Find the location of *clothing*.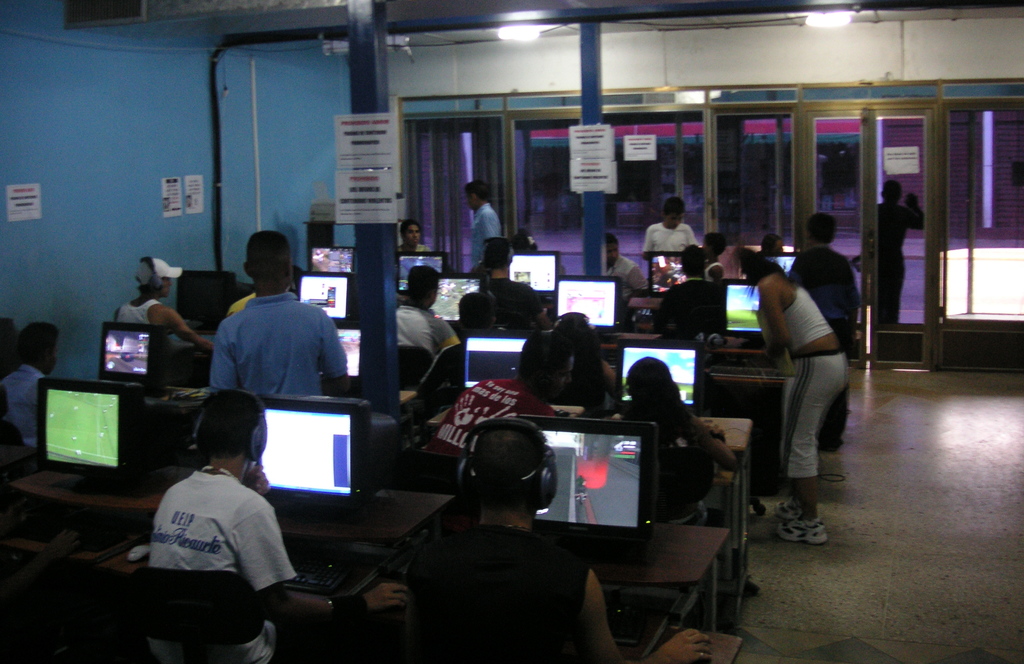
Location: box(195, 275, 342, 415).
